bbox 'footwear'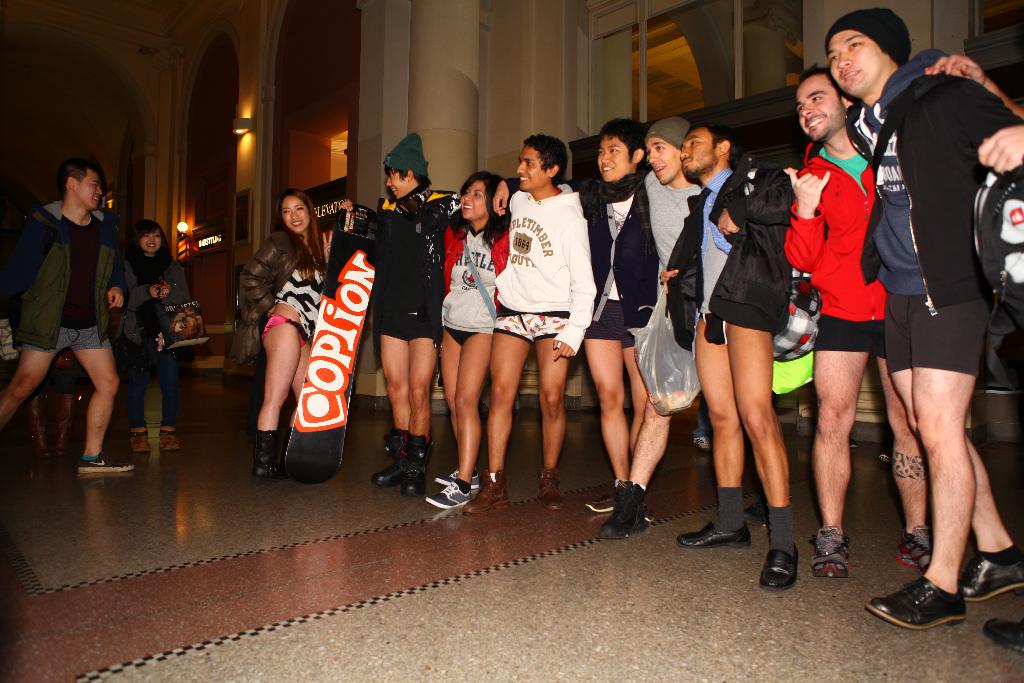
<bbox>808, 528, 849, 583</bbox>
